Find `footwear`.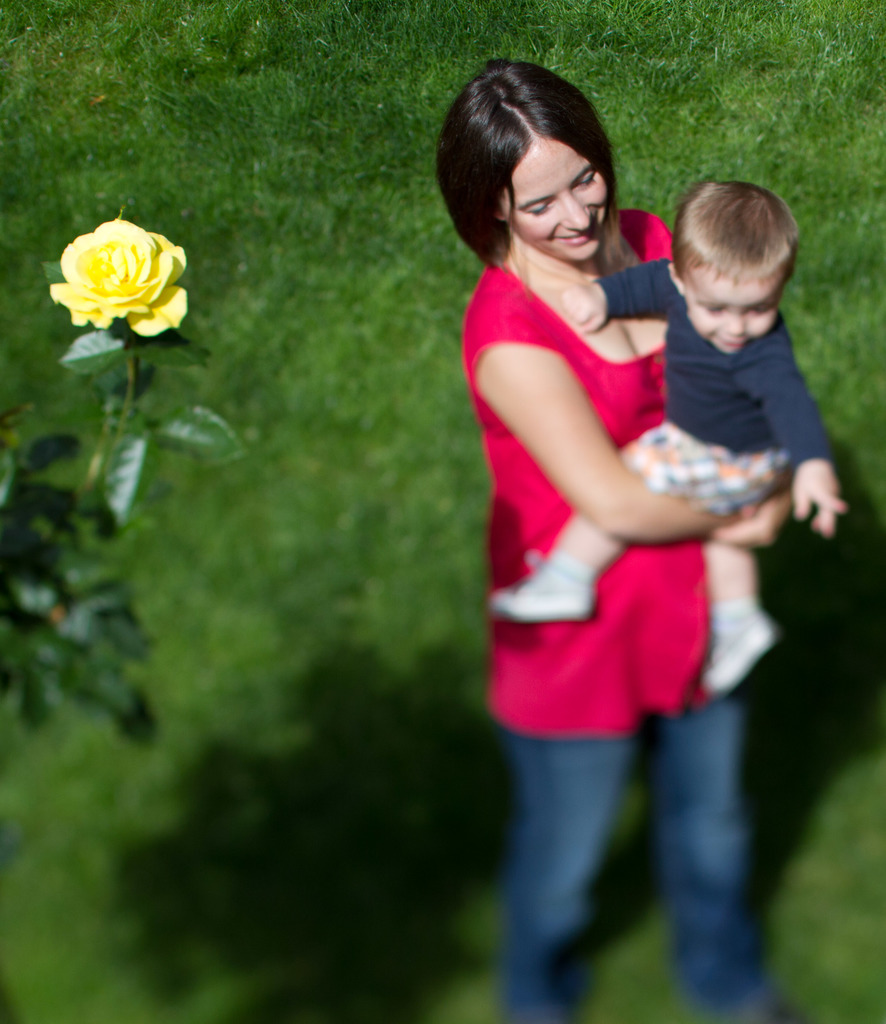
[x1=700, y1=598, x2=775, y2=694].
